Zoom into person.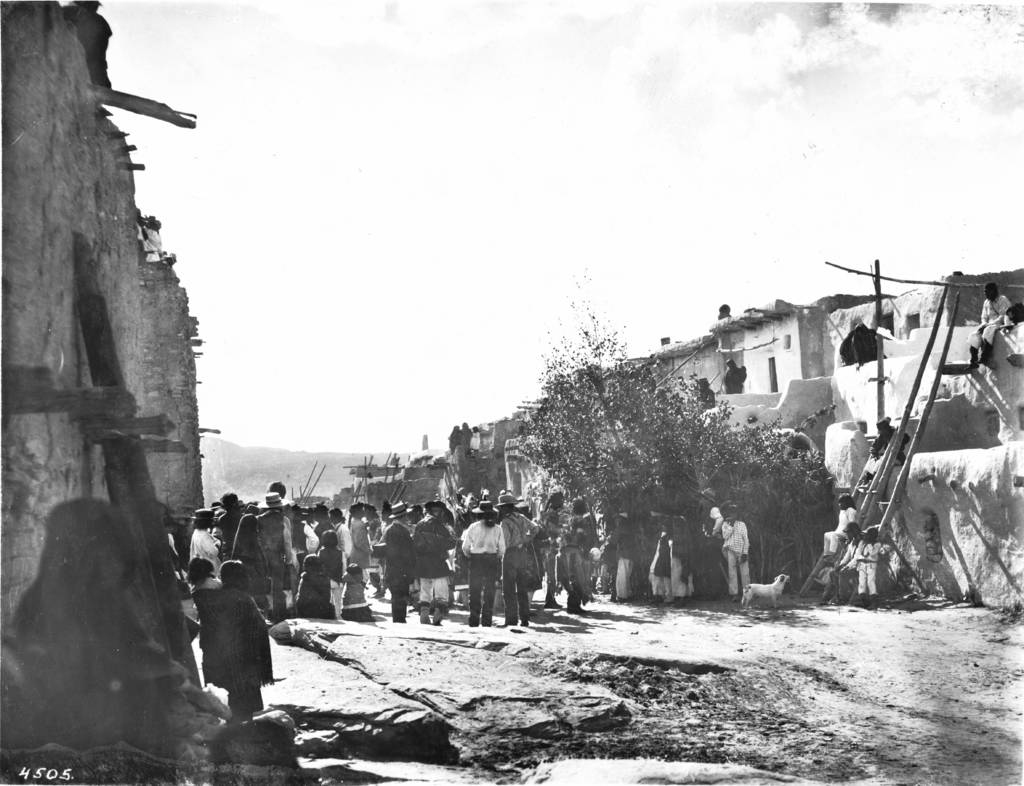
Zoom target: (left=723, top=358, right=746, bottom=396).
